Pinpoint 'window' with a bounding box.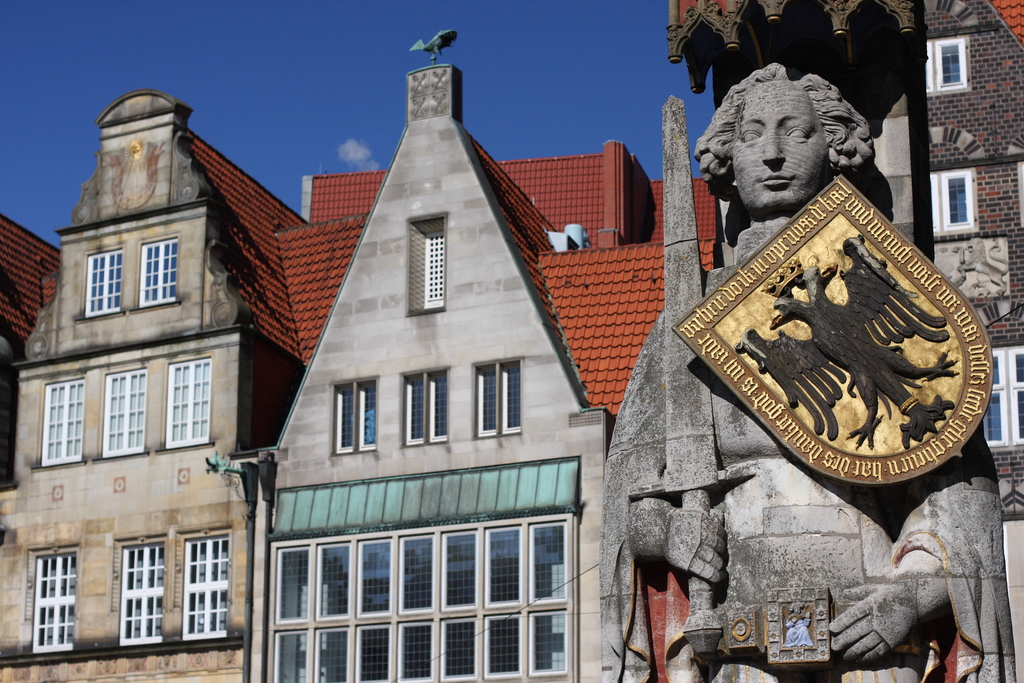
[x1=37, y1=378, x2=84, y2=472].
